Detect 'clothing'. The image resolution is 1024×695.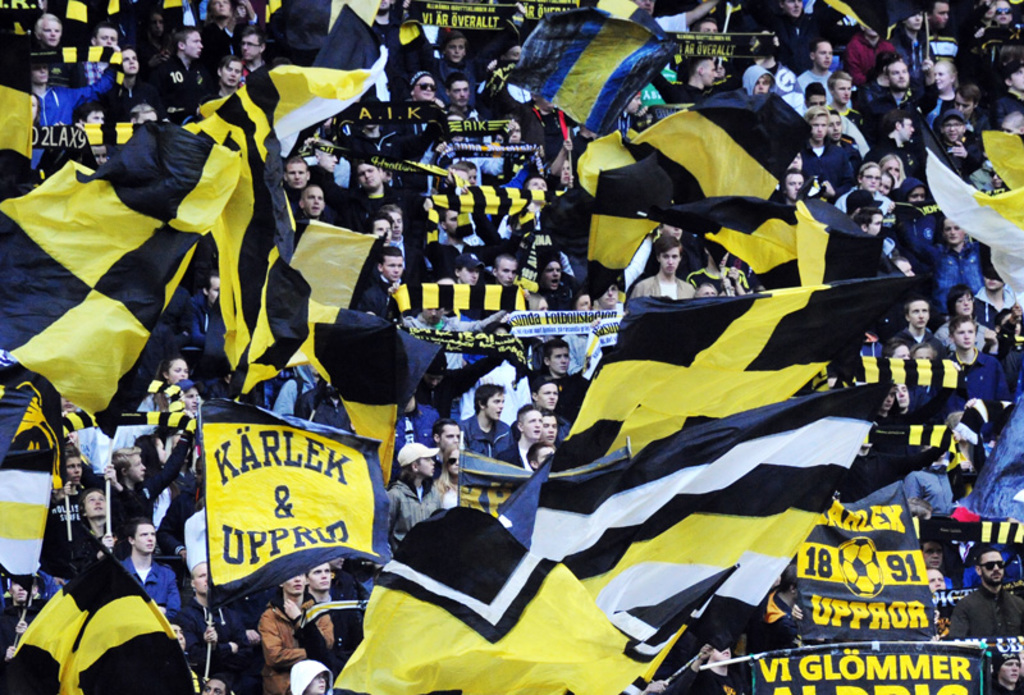
left=201, top=4, right=243, bottom=78.
